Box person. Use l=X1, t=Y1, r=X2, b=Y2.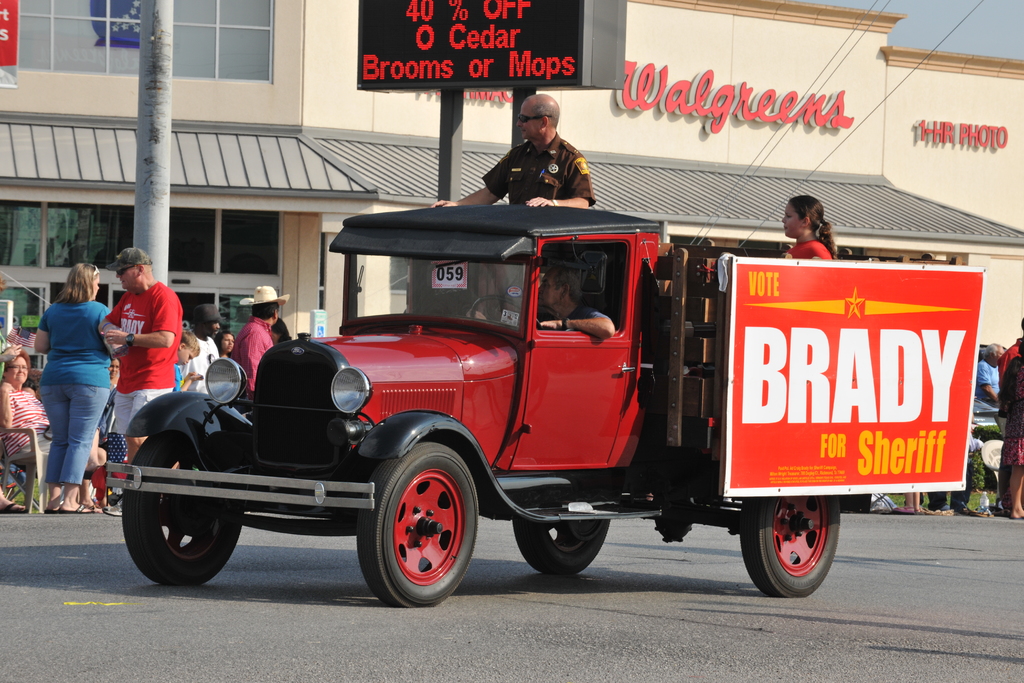
l=242, t=284, r=291, b=386.
